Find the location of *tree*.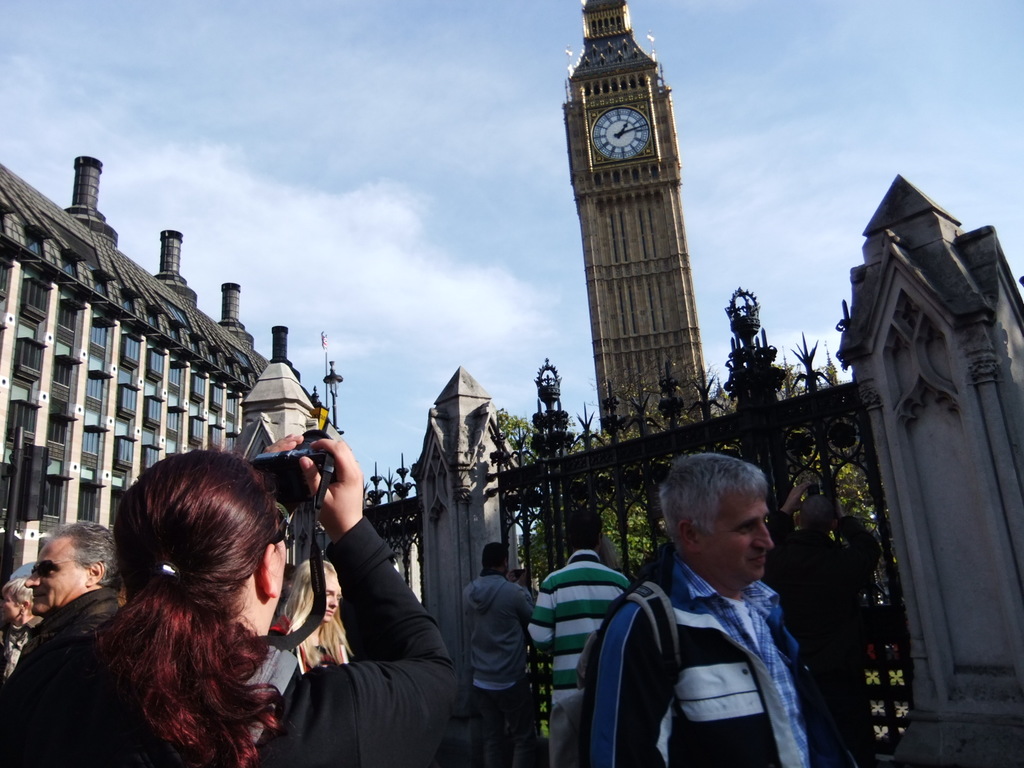
Location: x1=473 y1=353 x2=892 y2=574.
